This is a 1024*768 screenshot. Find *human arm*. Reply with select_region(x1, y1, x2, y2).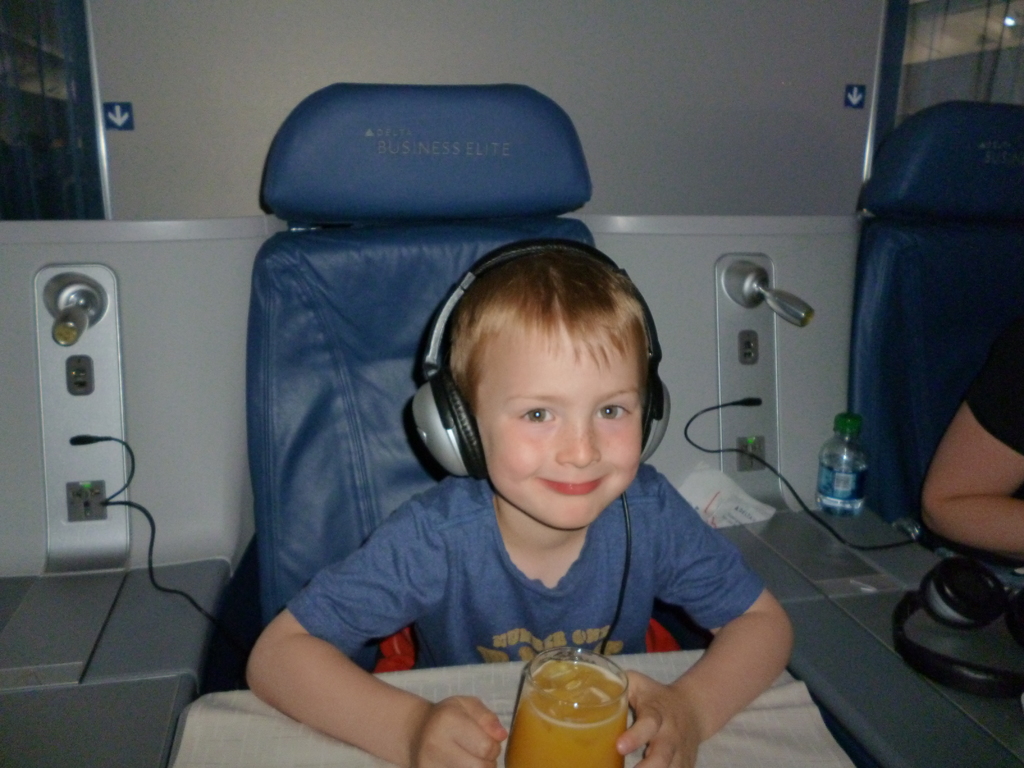
select_region(911, 351, 1023, 554).
